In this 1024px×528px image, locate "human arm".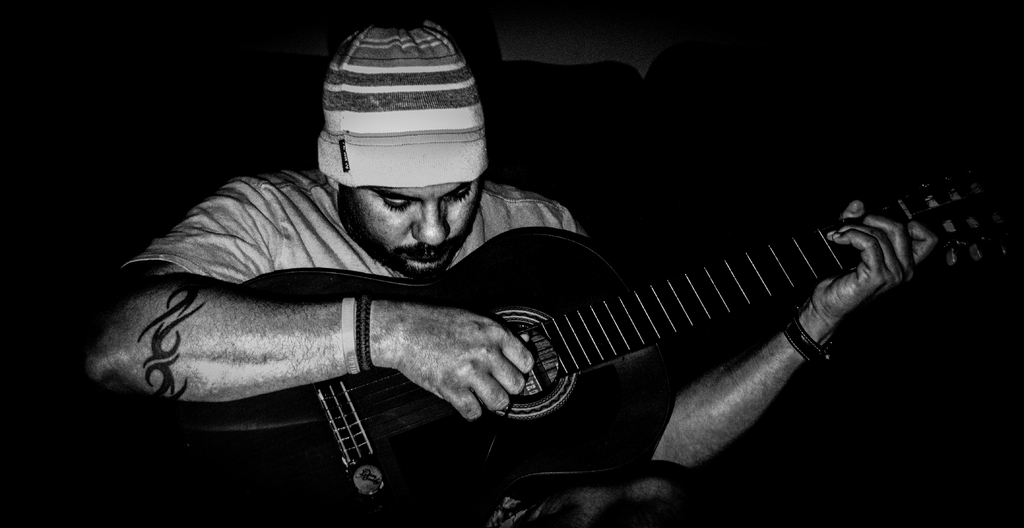
Bounding box: <bbox>589, 198, 942, 500</bbox>.
